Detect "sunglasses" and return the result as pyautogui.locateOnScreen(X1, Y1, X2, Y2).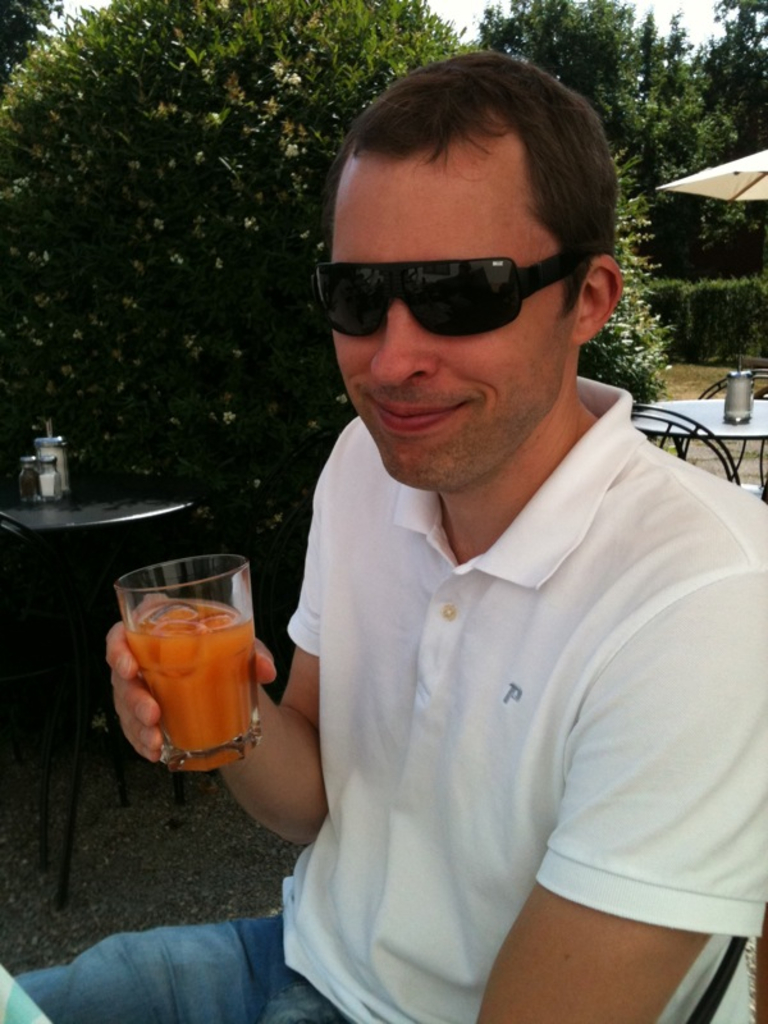
pyautogui.locateOnScreen(311, 255, 580, 338).
